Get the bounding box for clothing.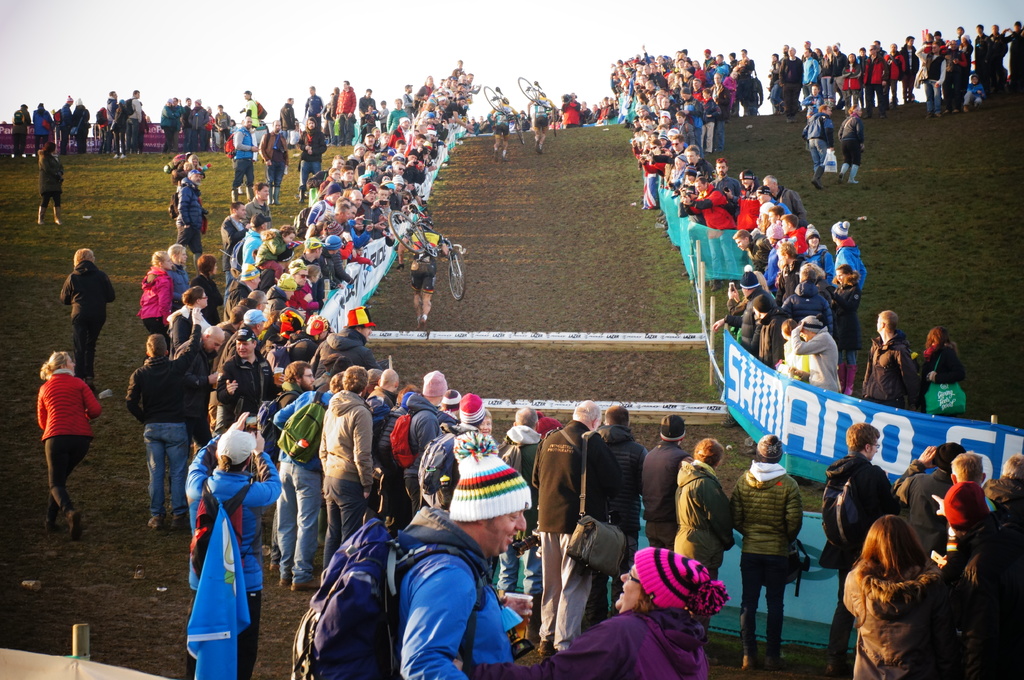
[356, 102, 379, 130].
